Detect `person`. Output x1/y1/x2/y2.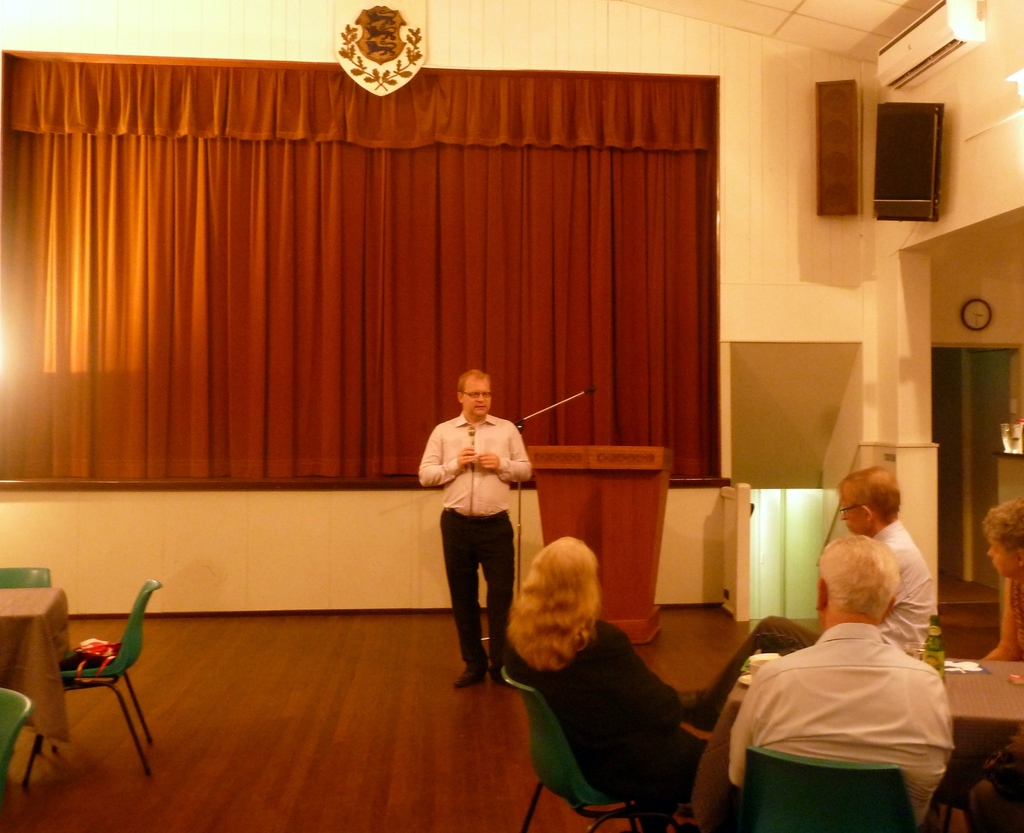
416/353/531/696.
